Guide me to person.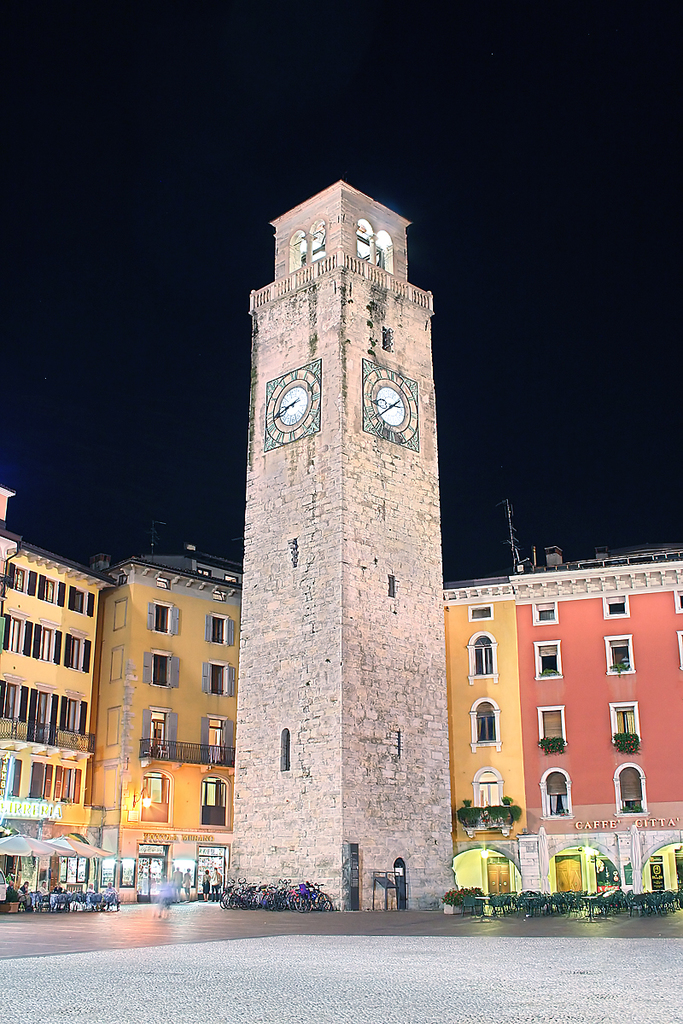
Guidance: <bbox>5, 878, 30, 911</bbox>.
